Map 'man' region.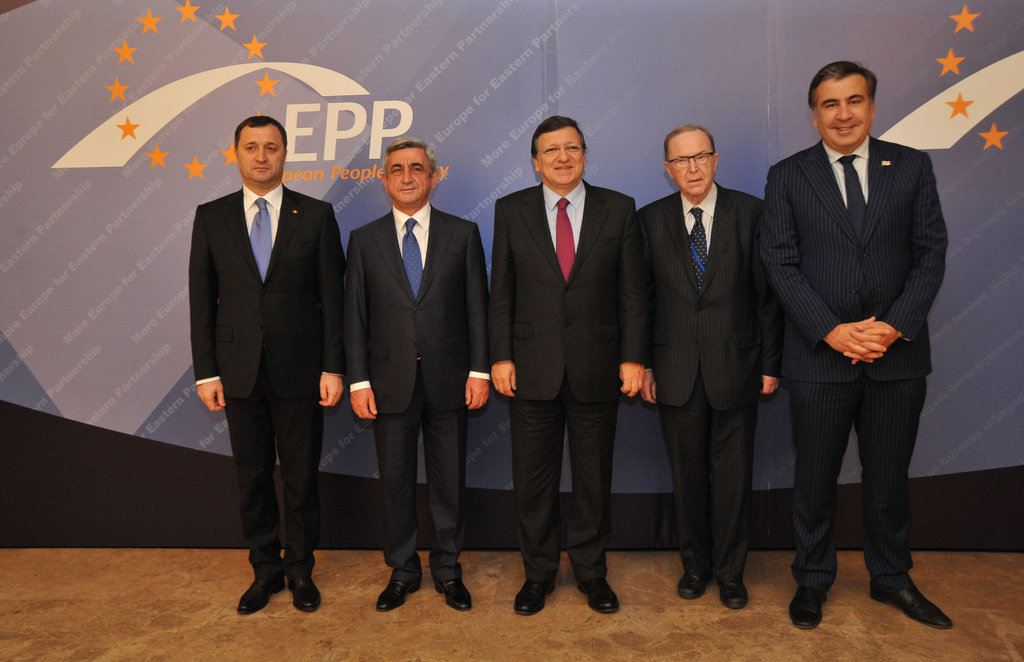
Mapped to (189, 116, 345, 618).
